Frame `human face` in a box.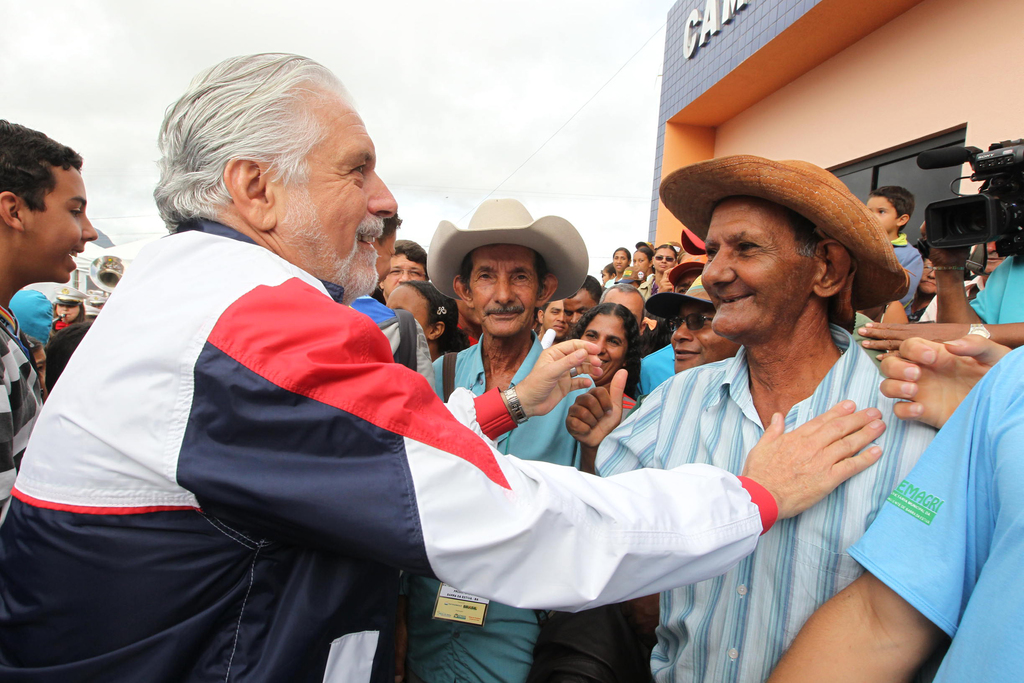
x1=605, y1=286, x2=644, y2=327.
